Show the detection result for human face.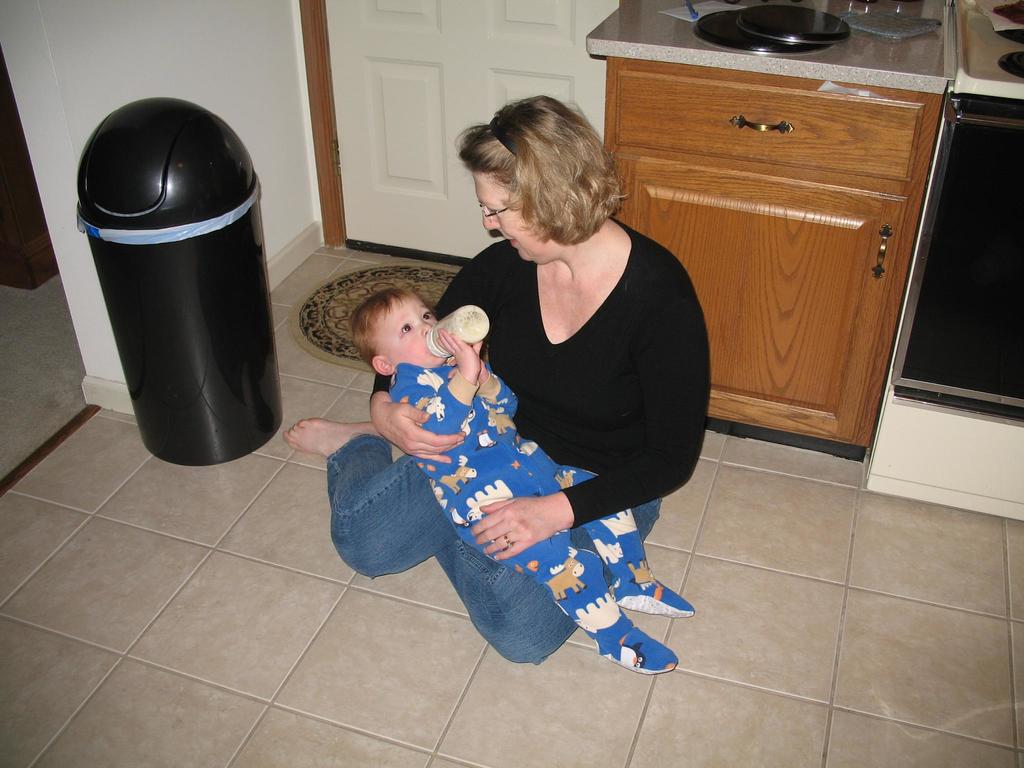
378, 294, 438, 365.
